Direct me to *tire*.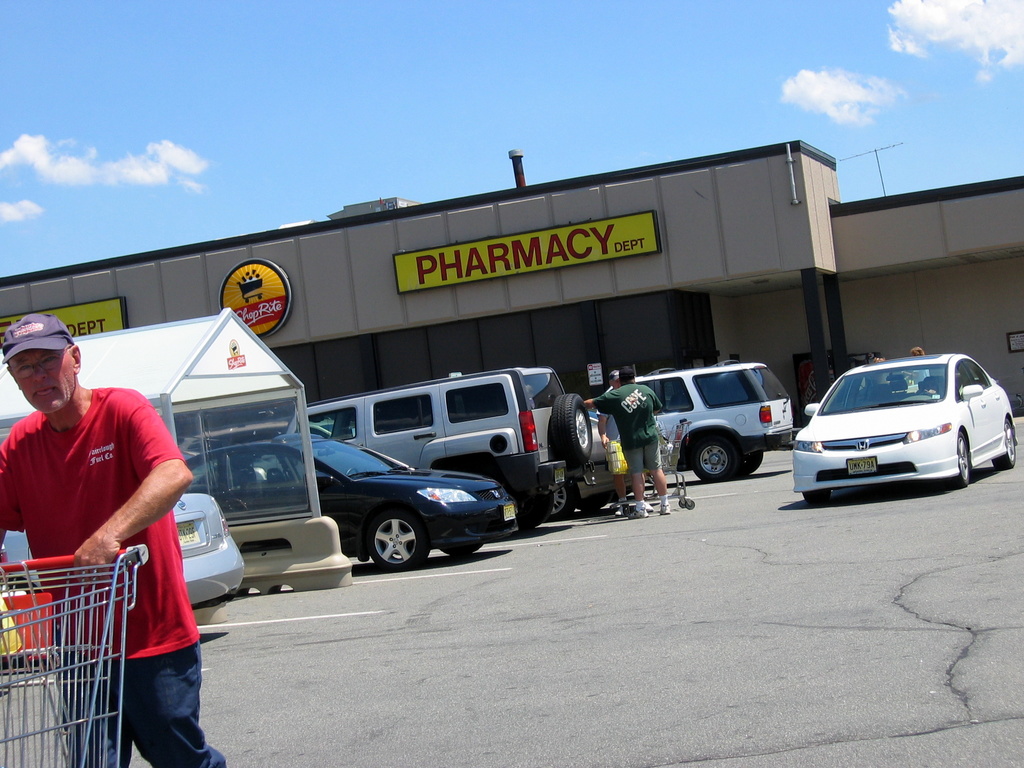
Direction: select_region(585, 494, 610, 511).
